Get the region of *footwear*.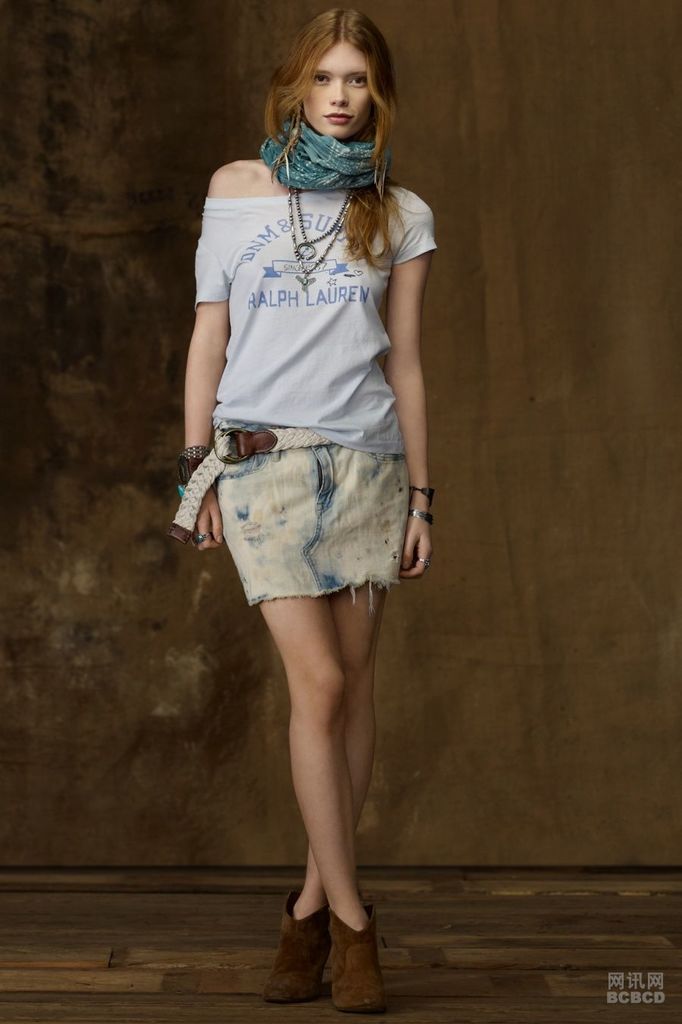
region(328, 894, 400, 1017).
